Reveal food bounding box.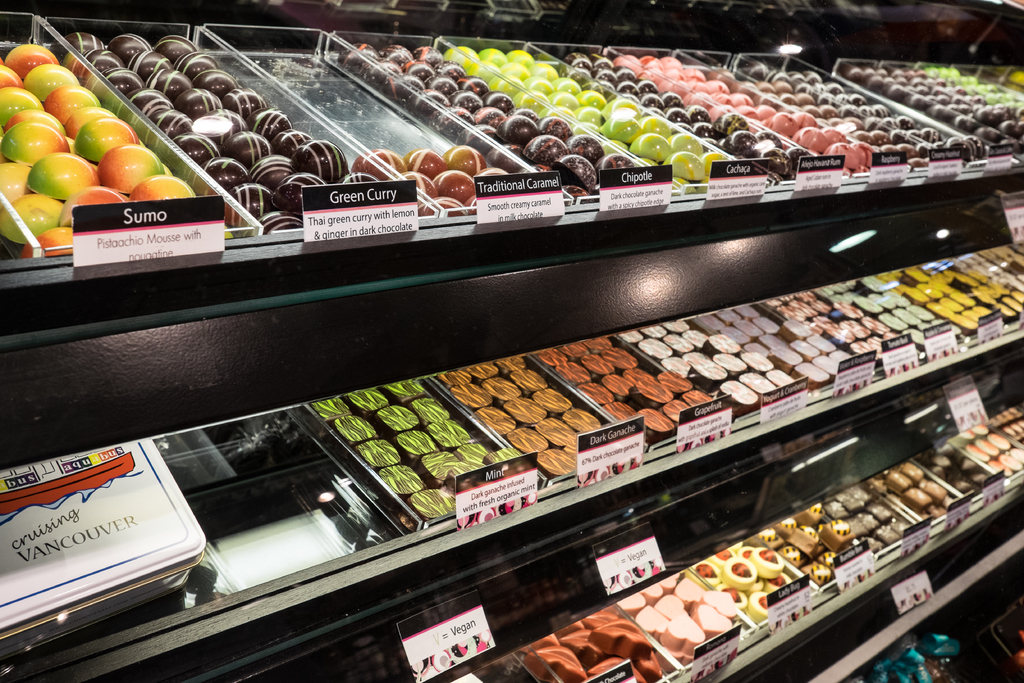
Revealed: (x1=509, y1=365, x2=547, y2=398).
